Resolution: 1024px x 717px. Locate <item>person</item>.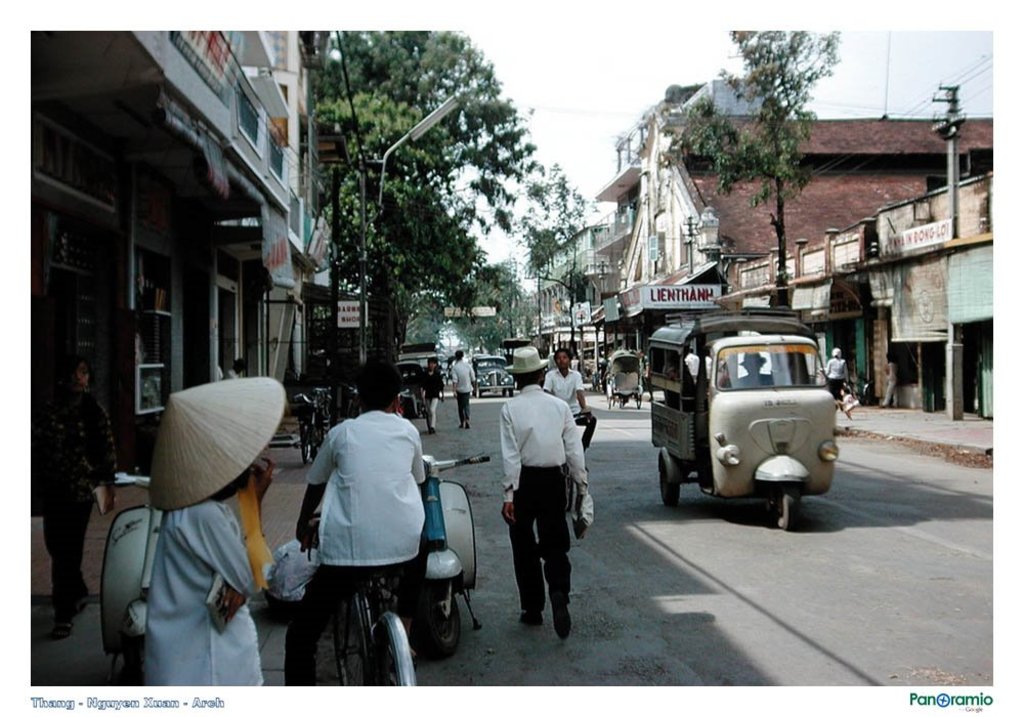
region(496, 339, 595, 638).
